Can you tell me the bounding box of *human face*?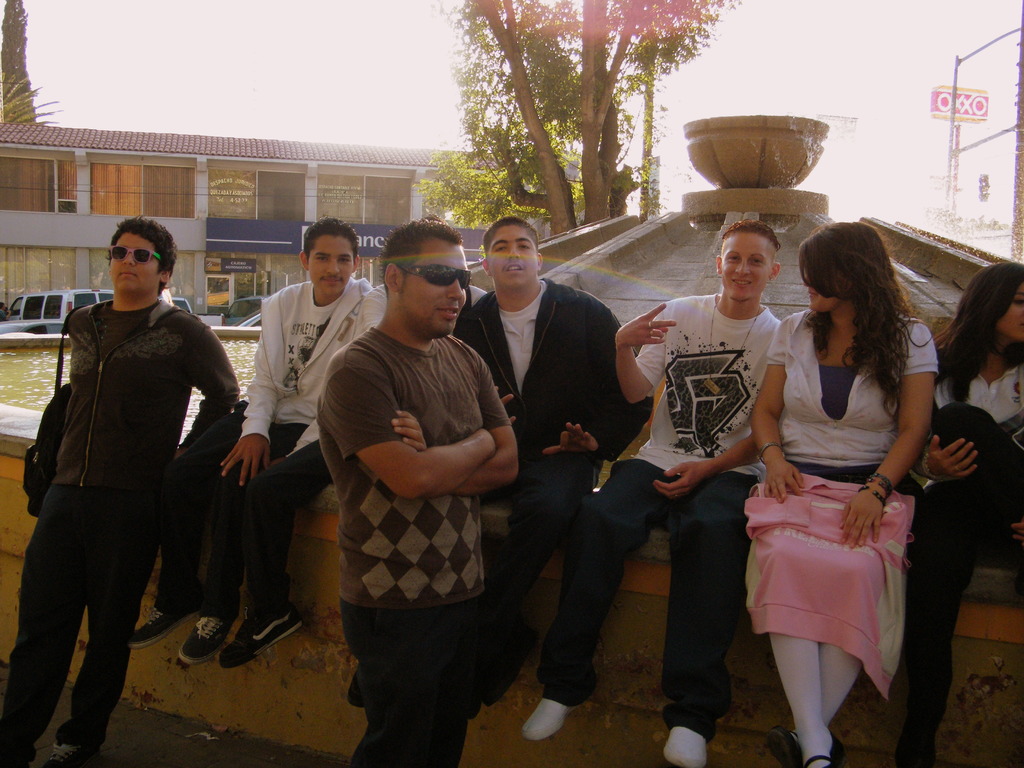
808,286,836,307.
